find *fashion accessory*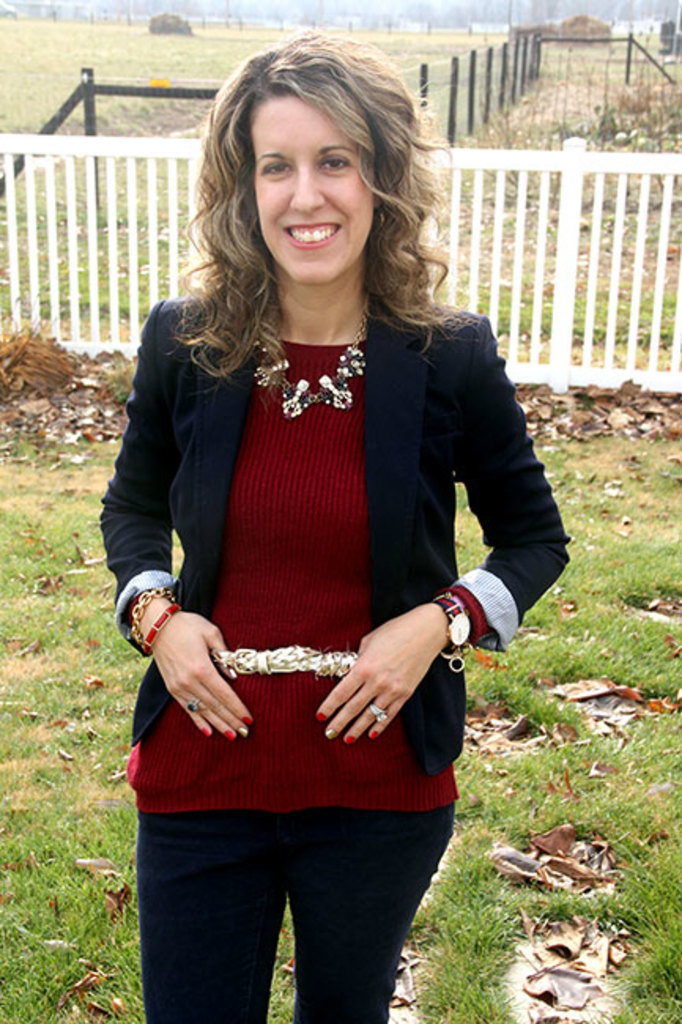
128/589/175/647
